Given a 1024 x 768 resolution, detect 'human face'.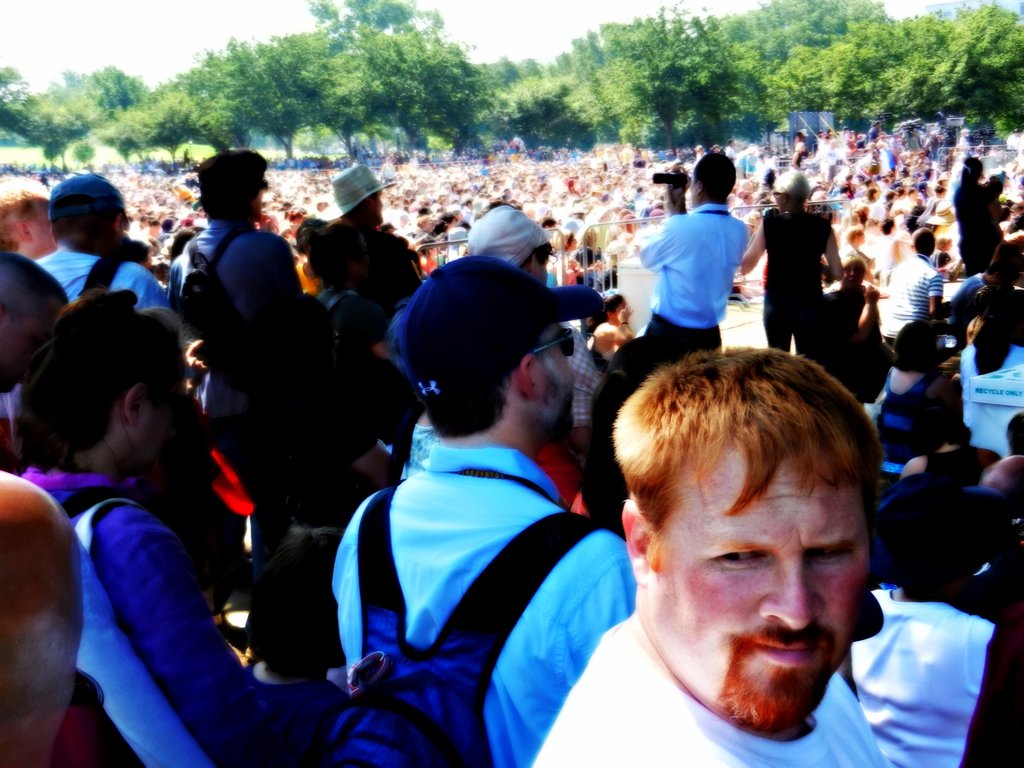
{"x1": 537, "y1": 255, "x2": 547, "y2": 284}.
